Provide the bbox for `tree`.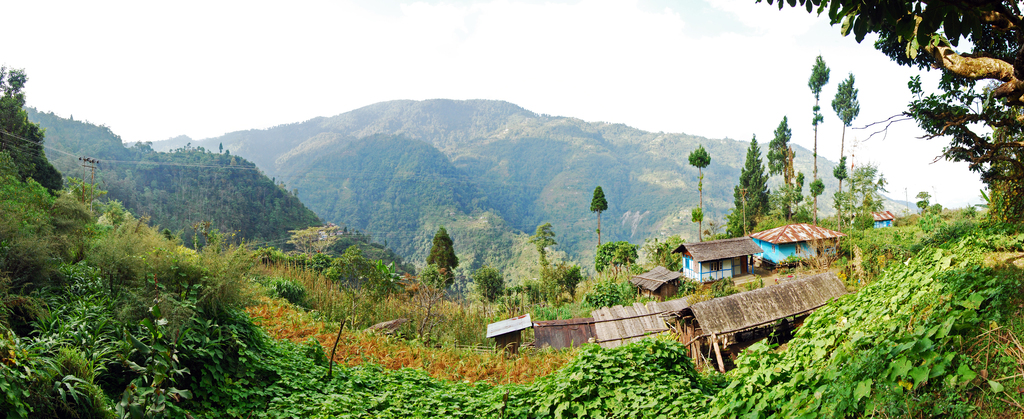
BBox(754, 0, 1023, 223).
